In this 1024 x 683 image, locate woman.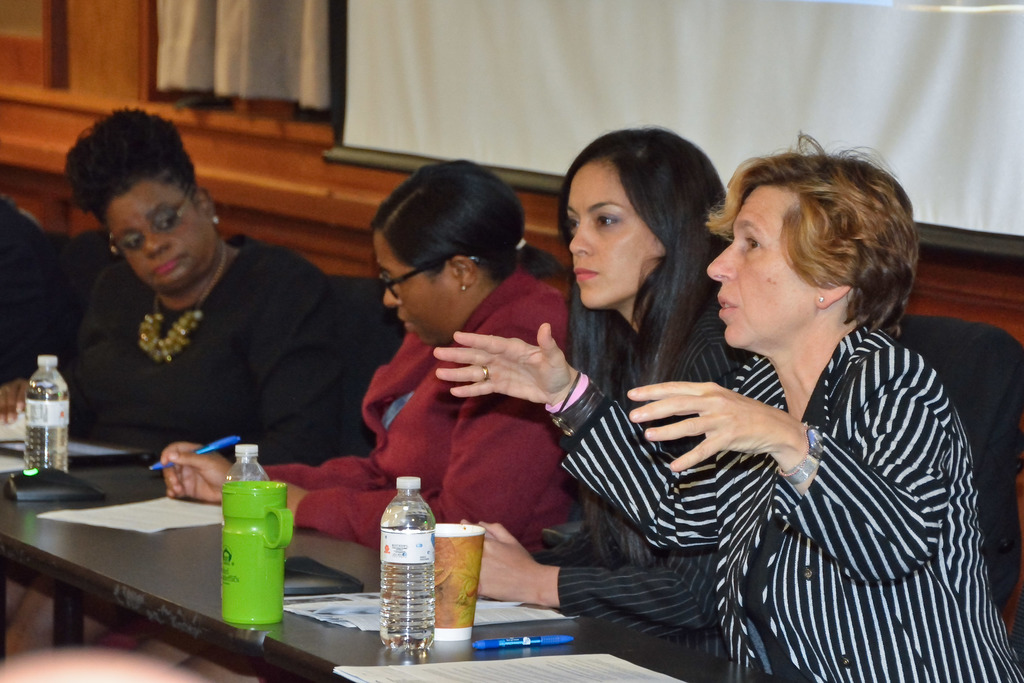
Bounding box: rect(436, 128, 1023, 682).
